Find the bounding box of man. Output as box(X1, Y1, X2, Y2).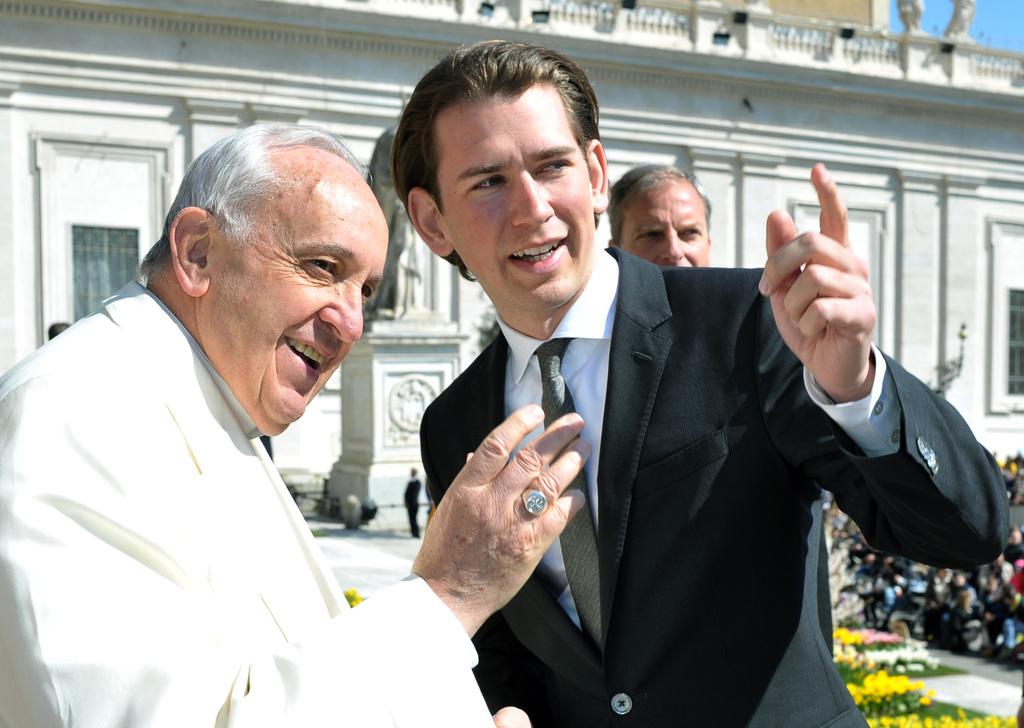
box(392, 37, 1011, 727).
